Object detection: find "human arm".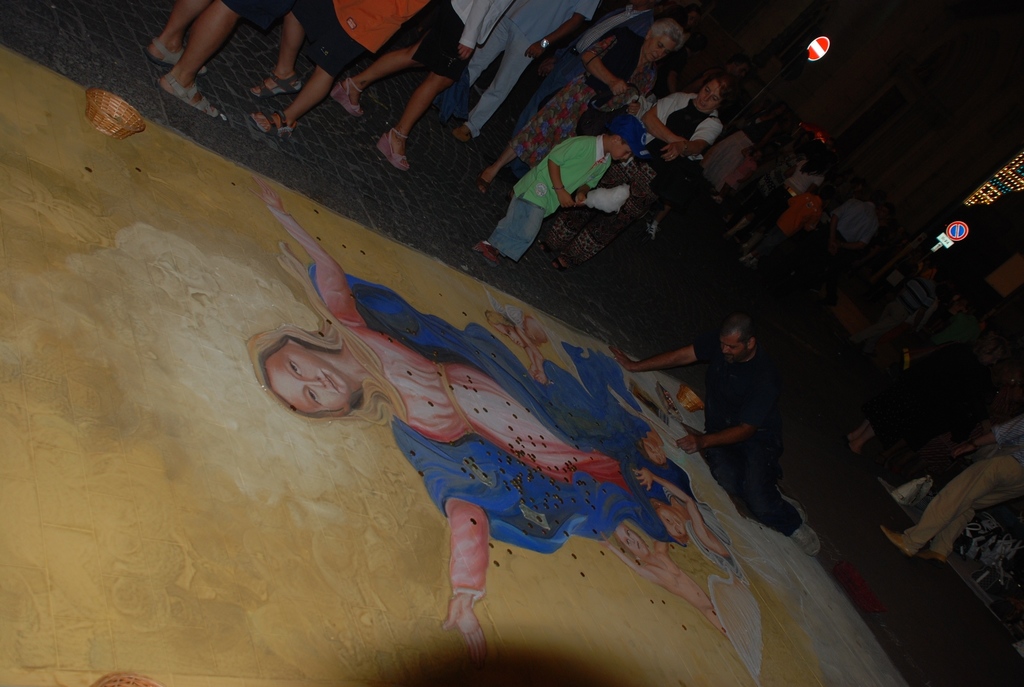
{"x1": 740, "y1": 133, "x2": 769, "y2": 158}.
